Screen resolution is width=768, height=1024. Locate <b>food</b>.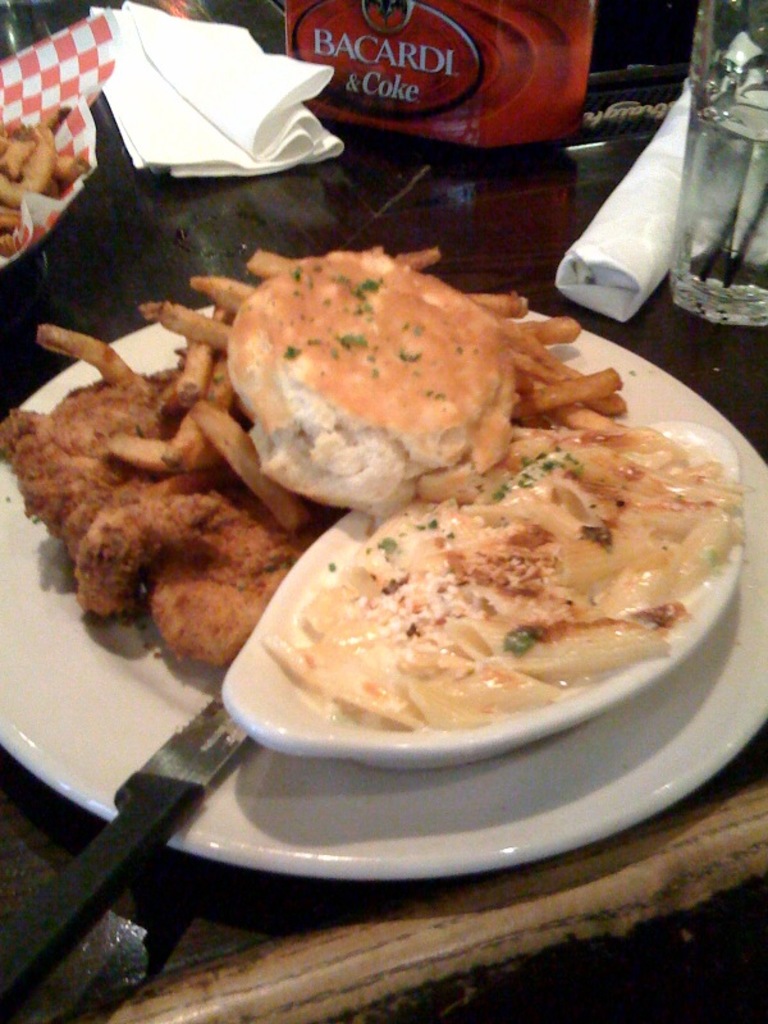
bbox(233, 251, 516, 518).
